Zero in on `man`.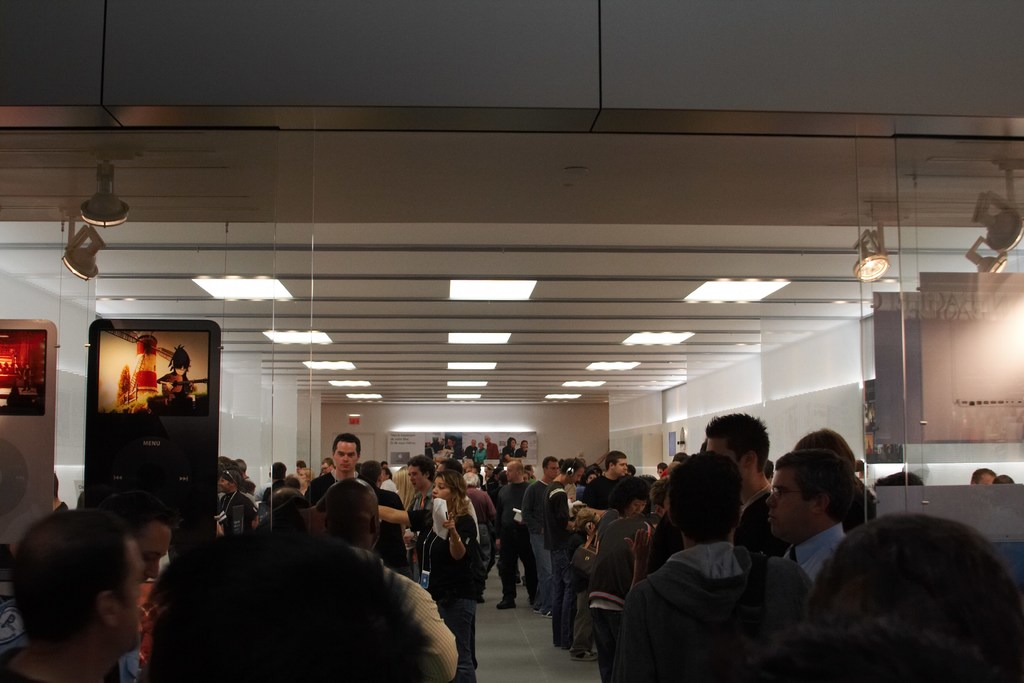
Zeroed in: rect(311, 474, 465, 682).
